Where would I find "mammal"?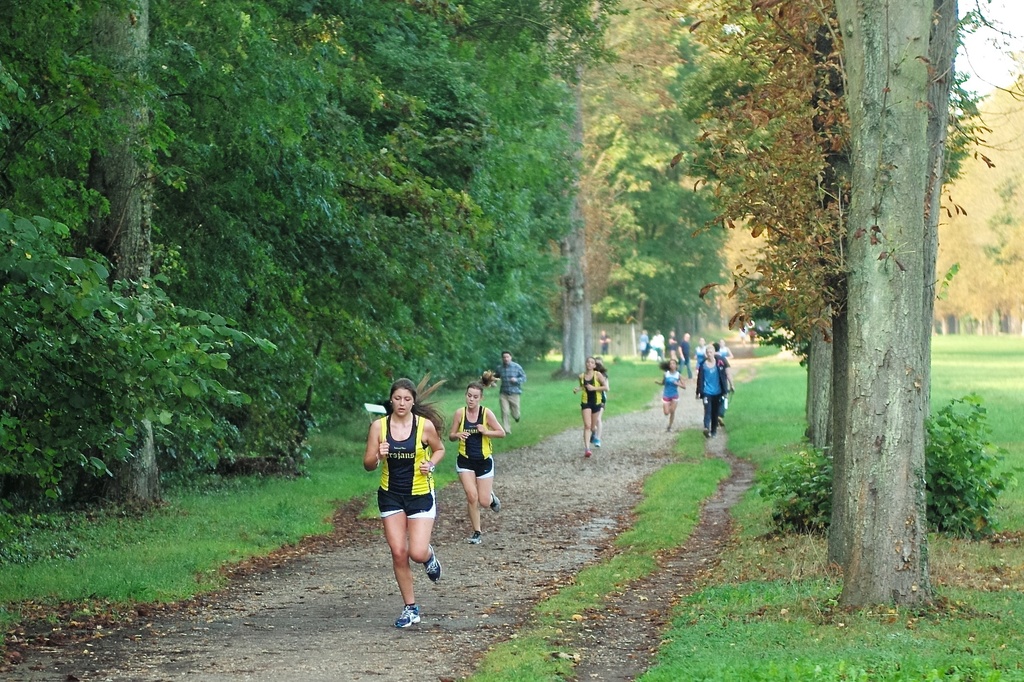
At (x1=680, y1=329, x2=692, y2=372).
